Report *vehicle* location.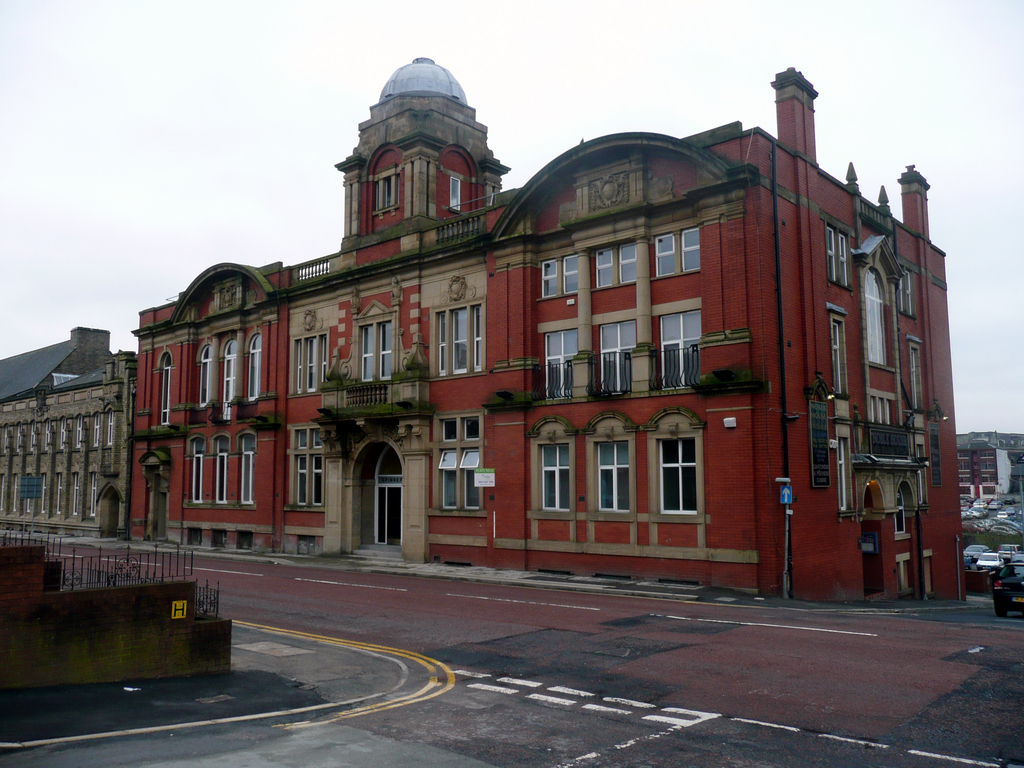
Report: box(988, 559, 1023, 618).
